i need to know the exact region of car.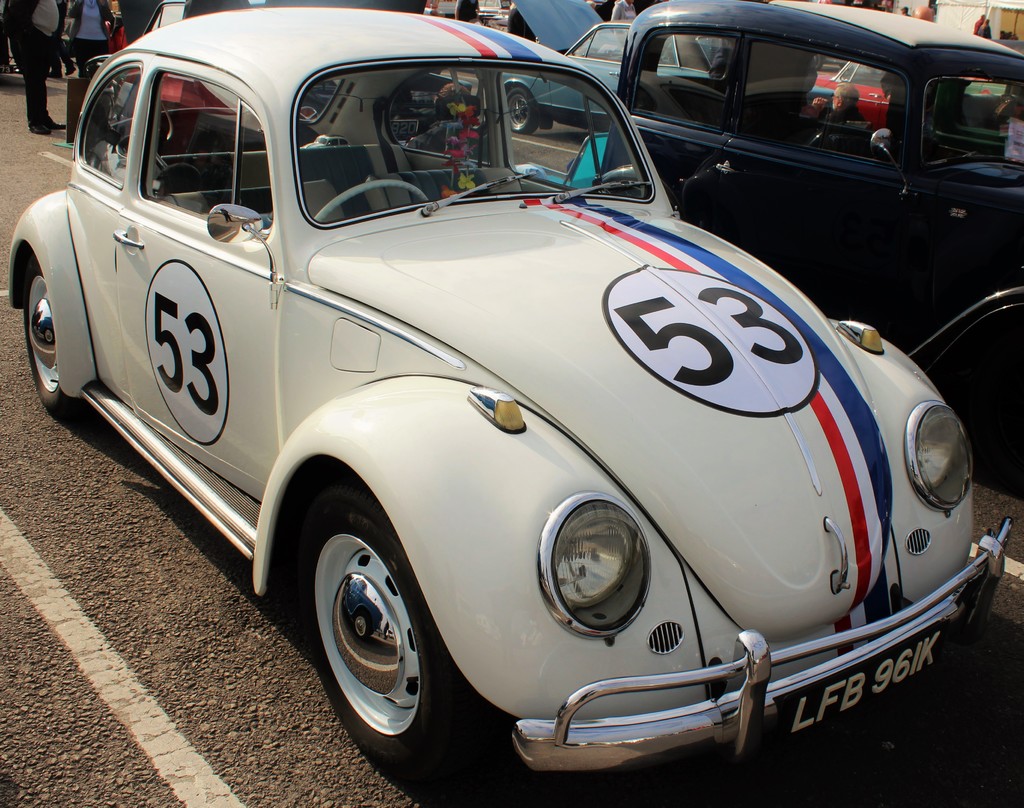
Region: 502 19 837 133.
